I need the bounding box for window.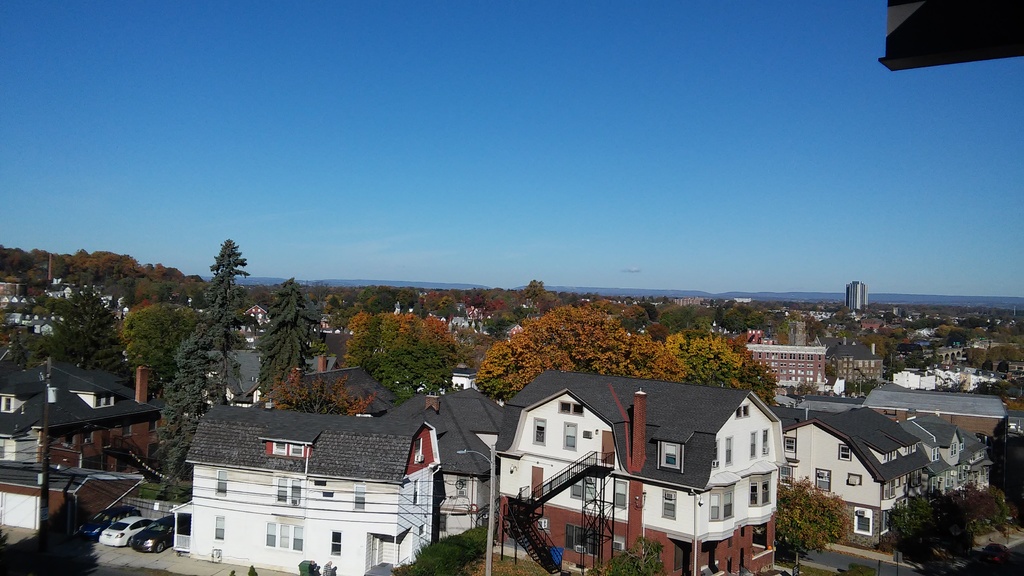
Here it is: <region>580, 429, 592, 445</region>.
